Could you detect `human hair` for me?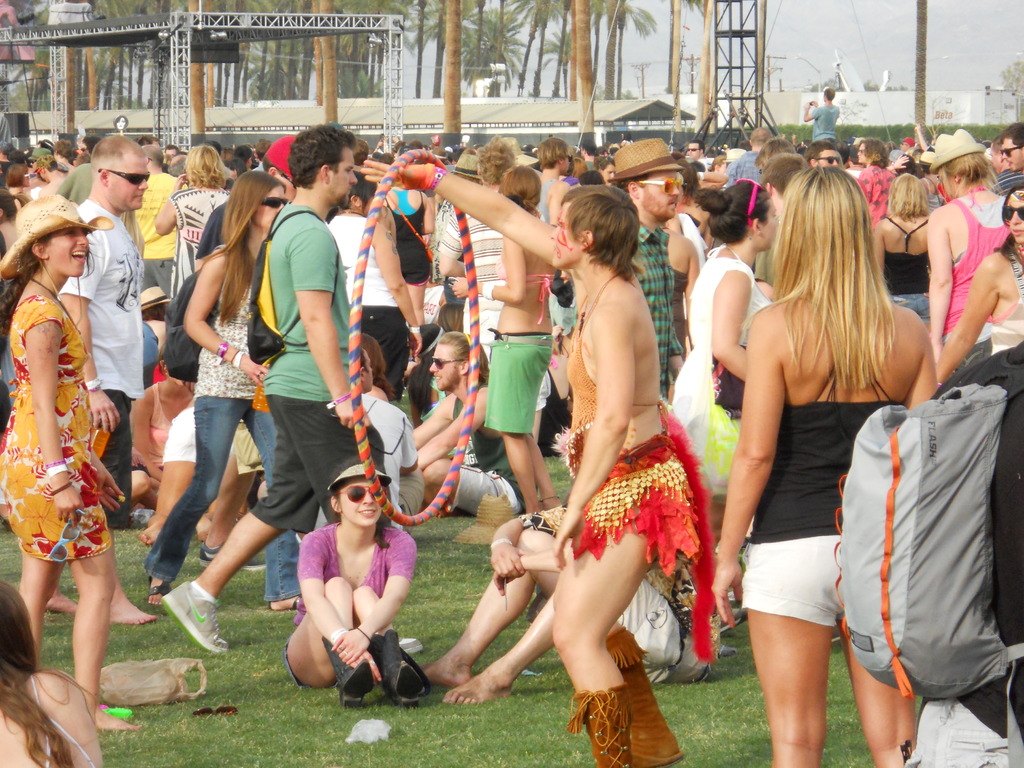
Detection result: [768,152,804,189].
